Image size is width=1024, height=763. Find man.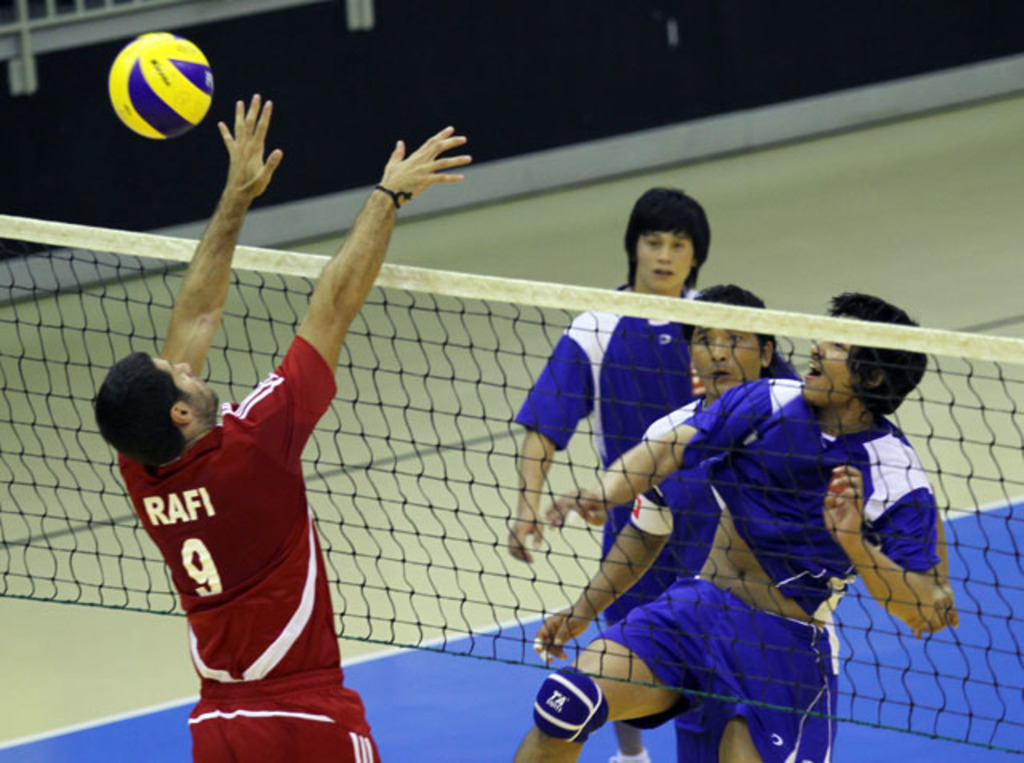
bbox=(510, 291, 944, 761).
